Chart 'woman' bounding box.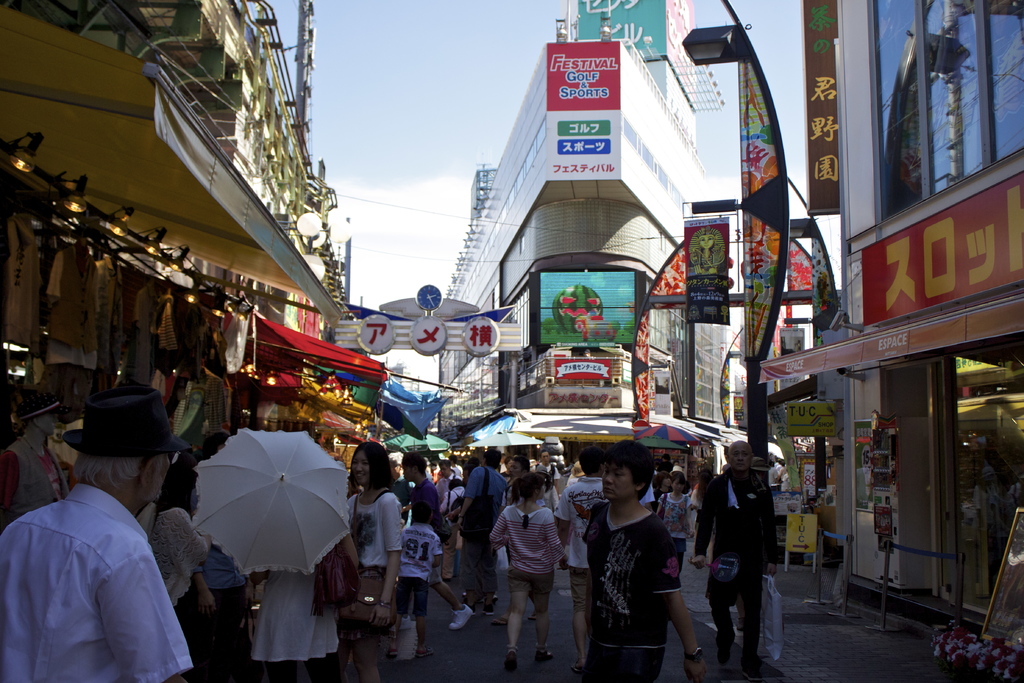
Charted: 656, 471, 692, 573.
